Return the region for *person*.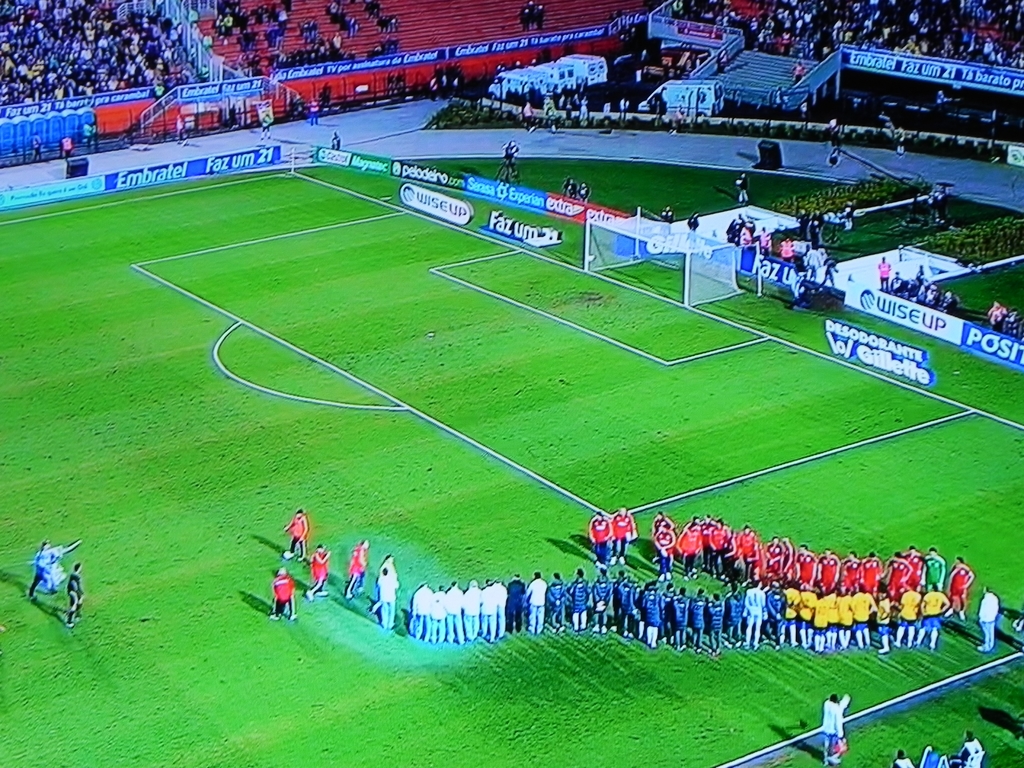
Rect(970, 584, 996, 652).
